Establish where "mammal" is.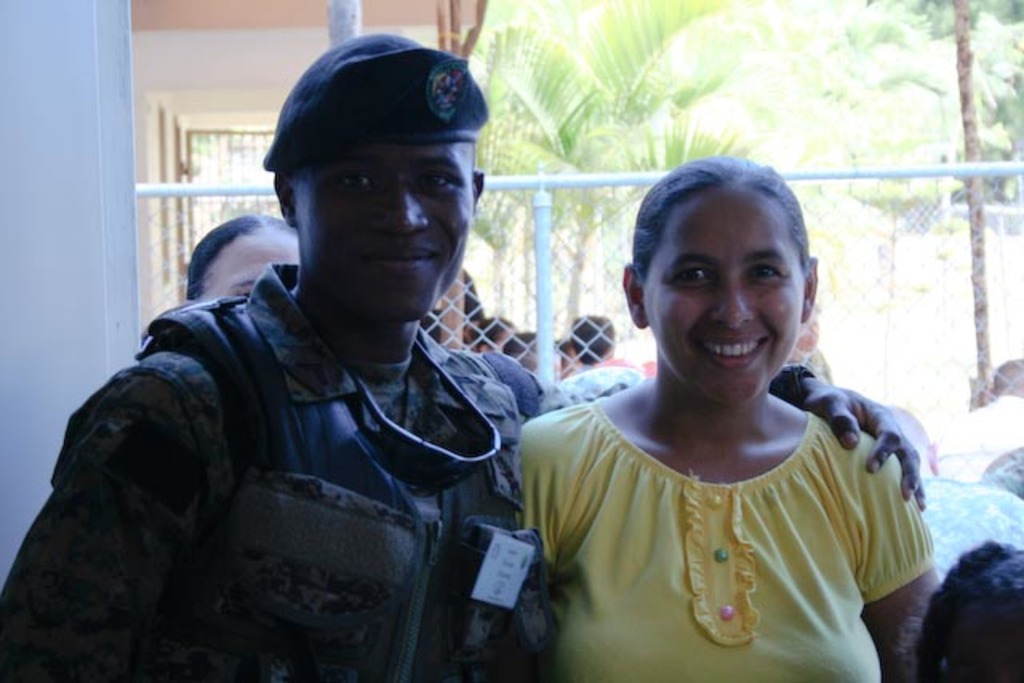
Established at {"left": 179, "top": 206, "right": 301, "bottom": 306}.
